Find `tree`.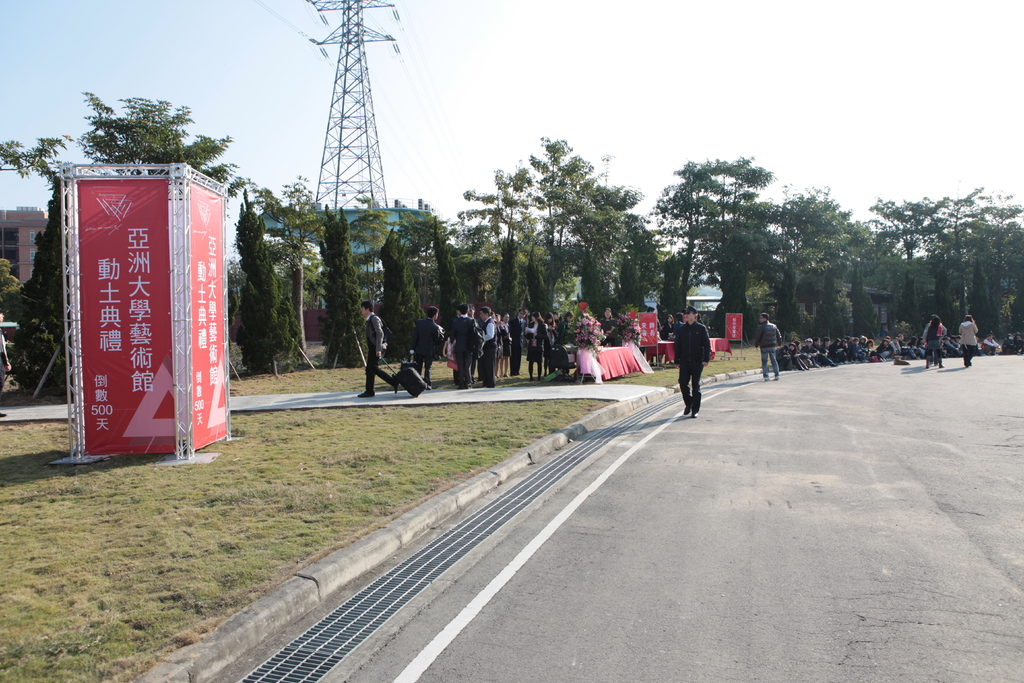
bbox=[311, 208, 379, 366].
